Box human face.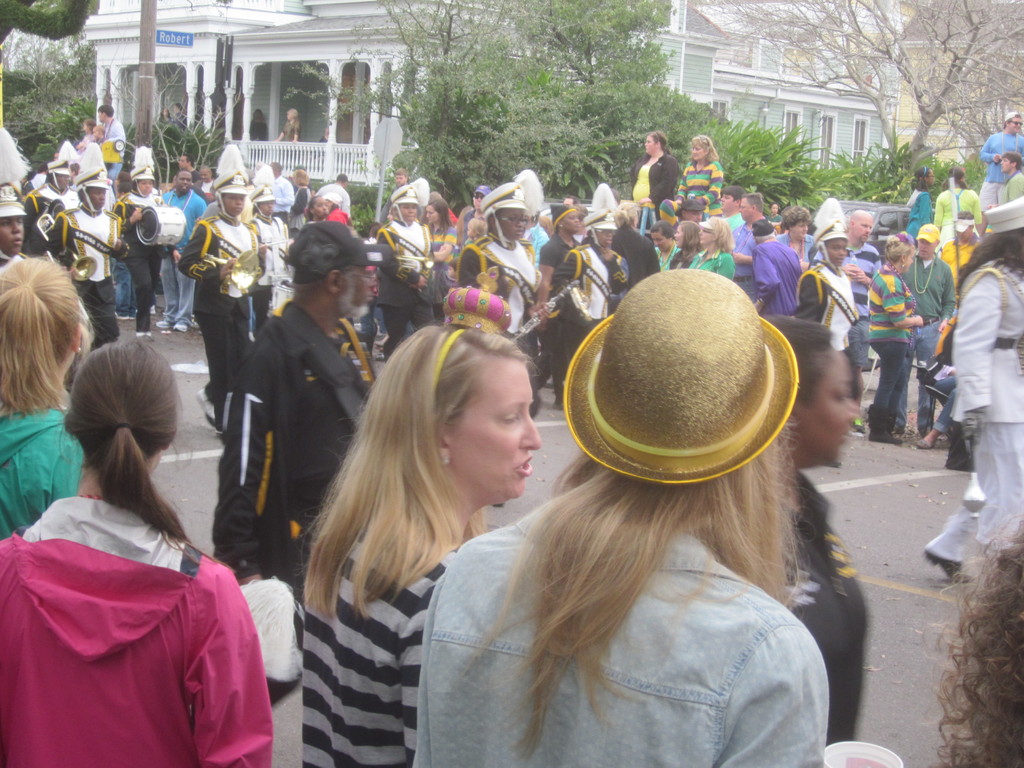
x1=691, y1=145, x2=706, y2=159.
